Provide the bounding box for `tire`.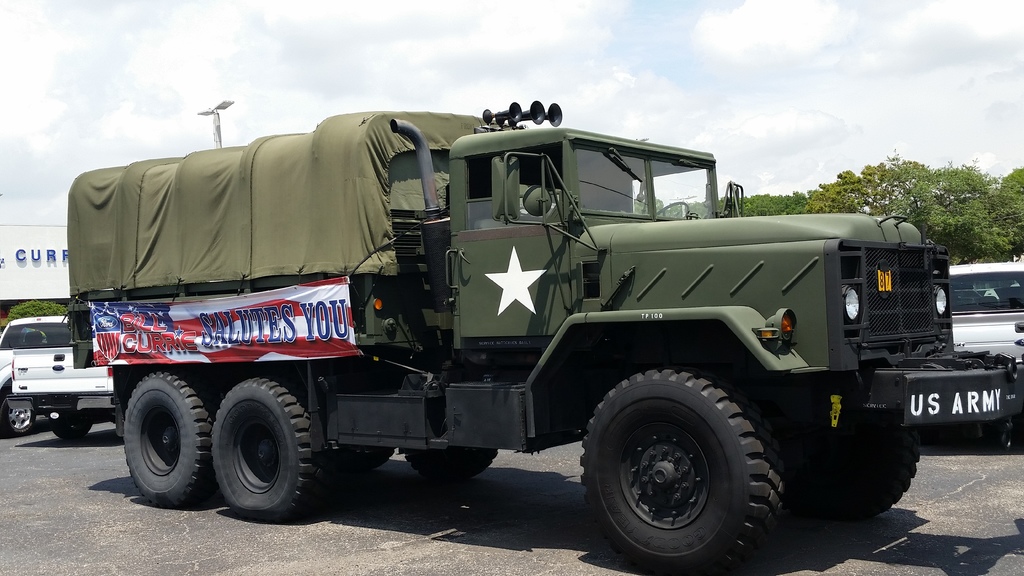
select_region(209, 377, 328, 520).
